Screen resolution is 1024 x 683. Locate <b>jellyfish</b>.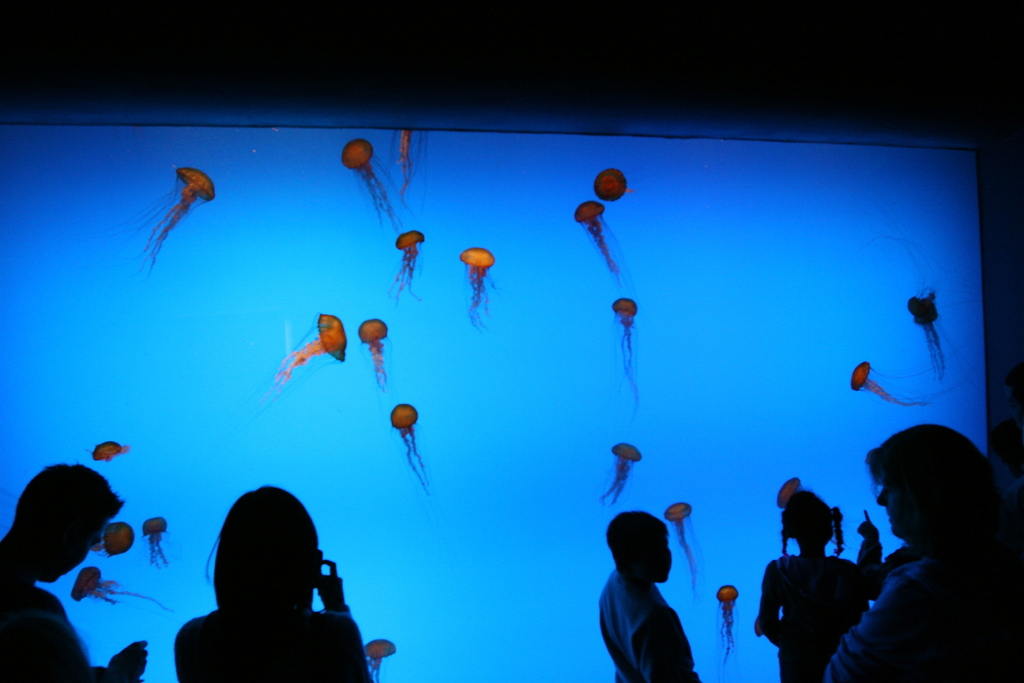
locate(69, 566, 173, 617).
